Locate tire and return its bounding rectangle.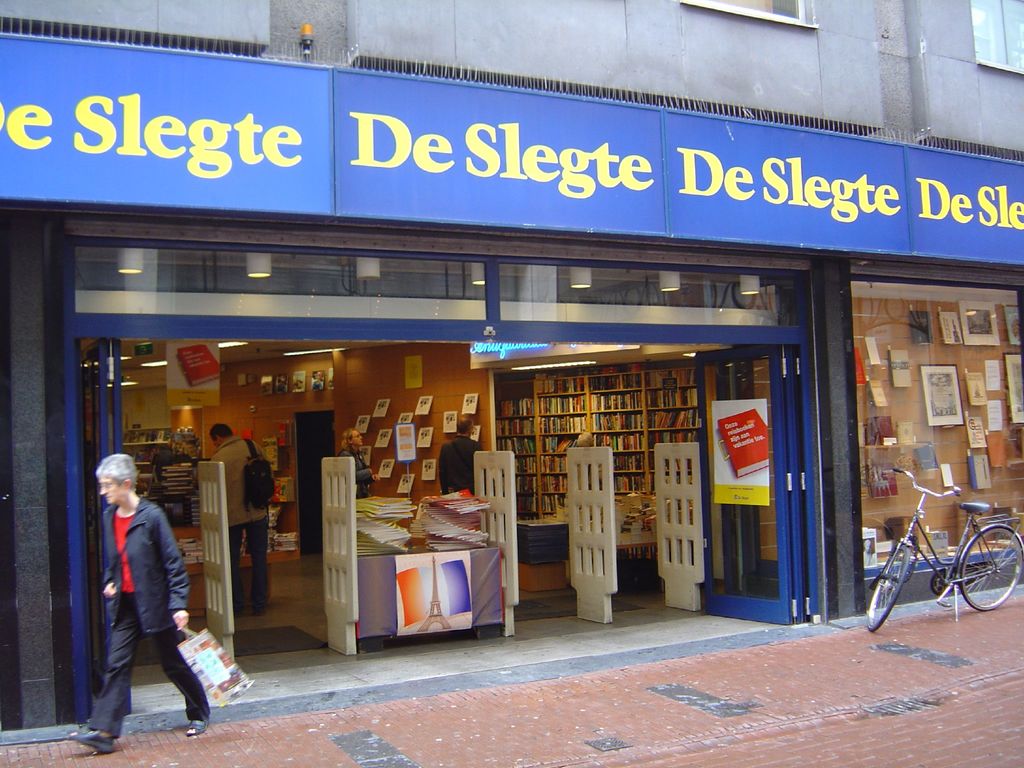
{"x1": 866, "y1": 542, "x2": 911, "y2": 634}.
